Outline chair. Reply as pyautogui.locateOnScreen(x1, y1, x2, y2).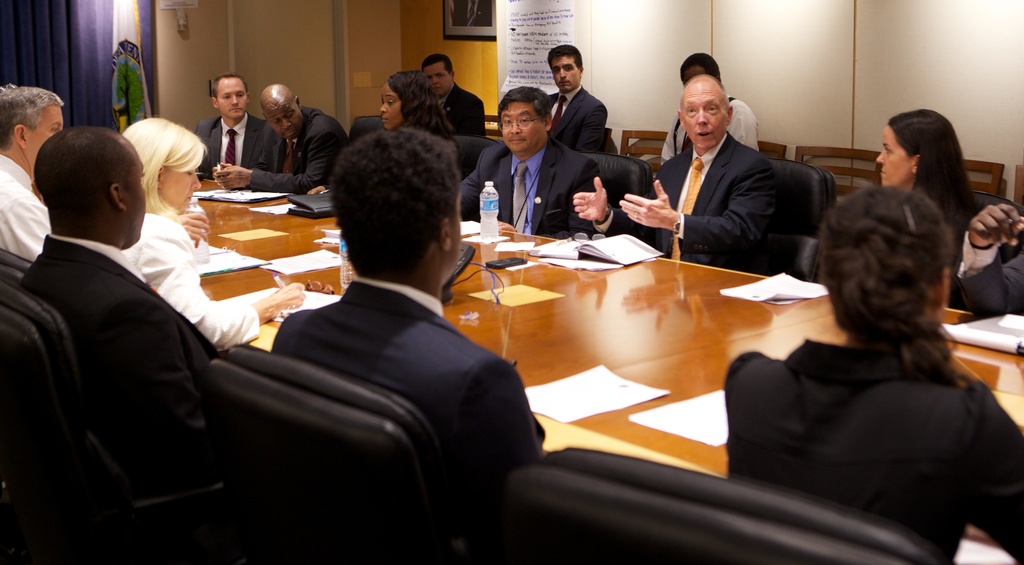
pyautogui.locateOnScreen(760, 142, 787, 158).
